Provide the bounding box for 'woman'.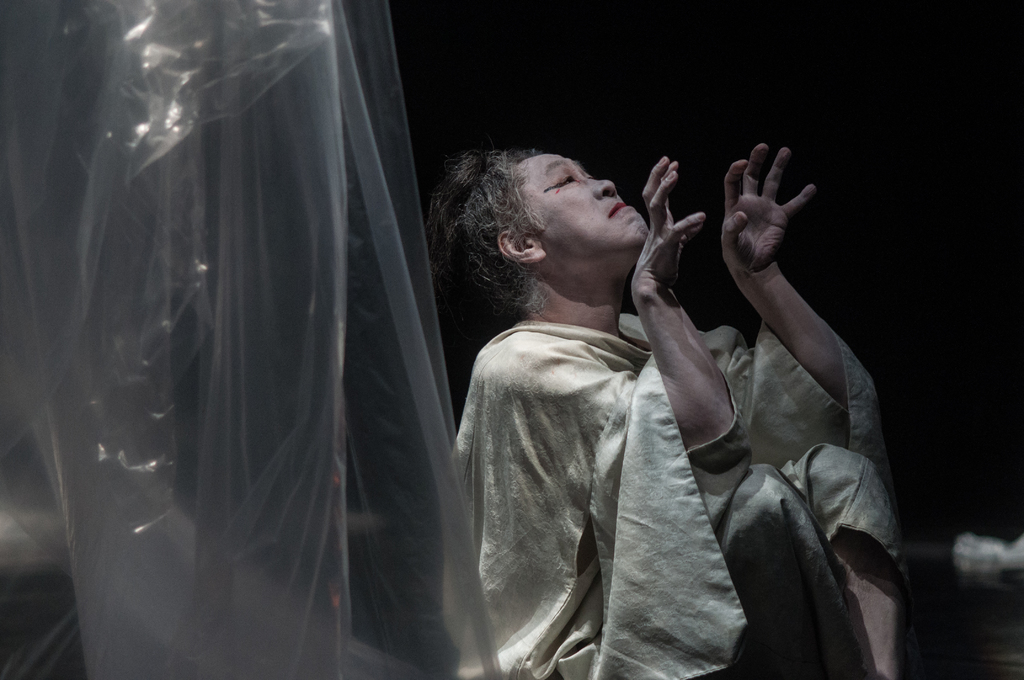
<bbox>415, 147, 919, 679</bbox>.
